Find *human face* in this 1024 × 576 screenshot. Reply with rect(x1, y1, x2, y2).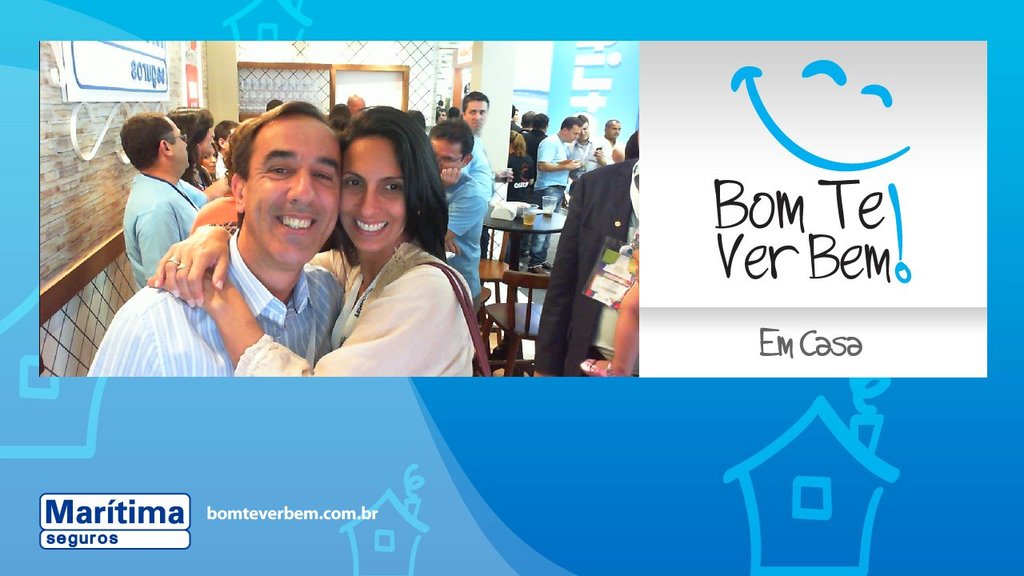
rect(566, 126, 579, 143).
